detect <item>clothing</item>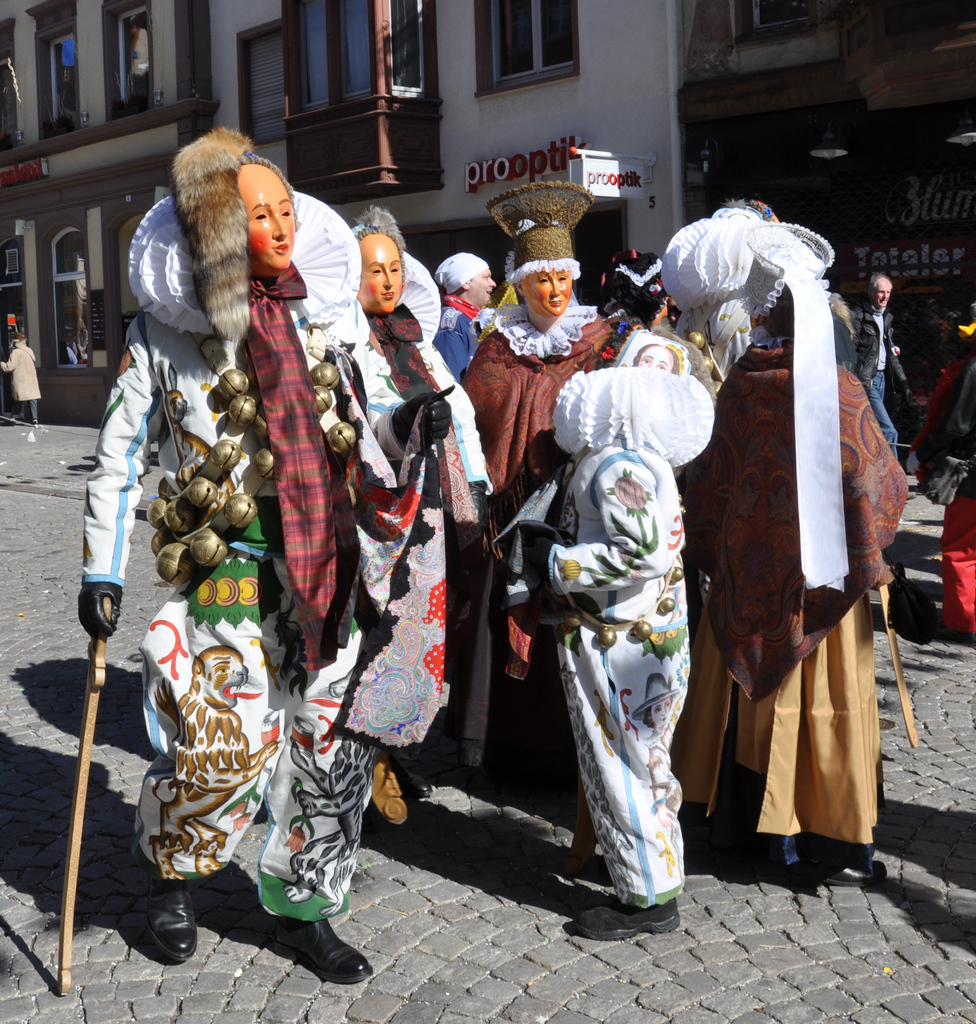
bbox=(2, 339, 36, 407)
